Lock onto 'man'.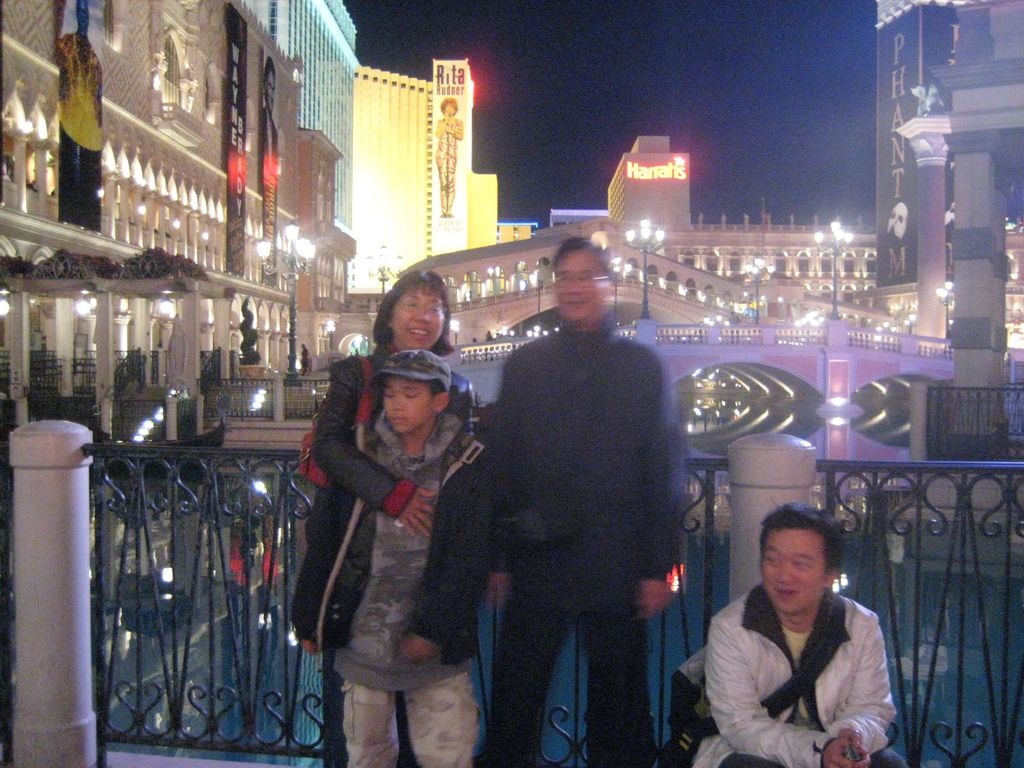
Locked: l=712, t=505, r=910, b=767.
